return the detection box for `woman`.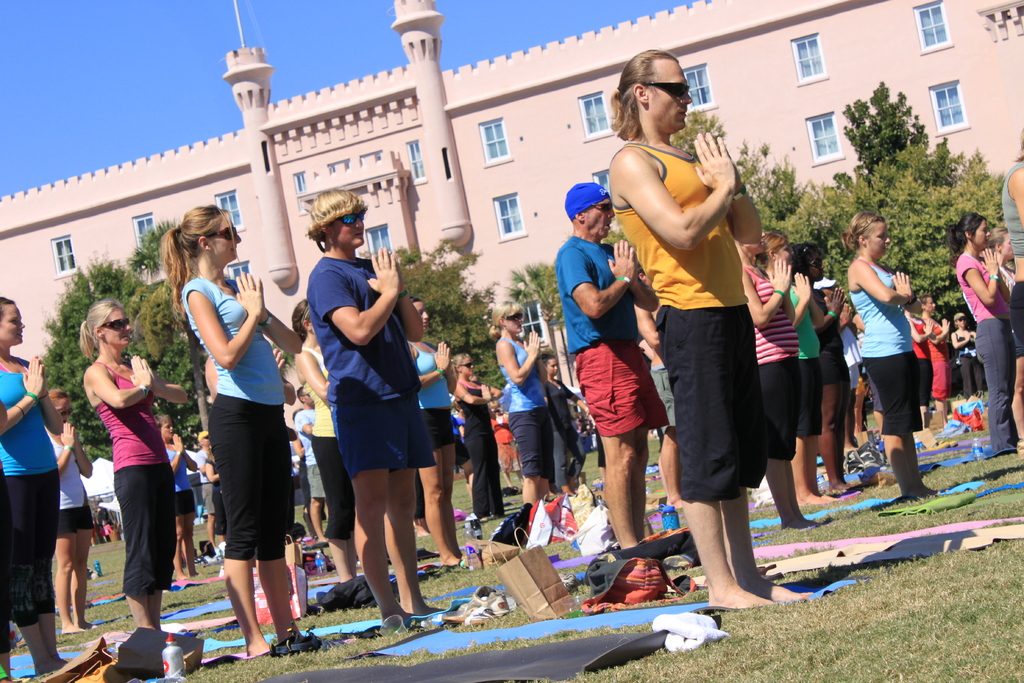
left=847, top=206, right=927, bottom=503.
